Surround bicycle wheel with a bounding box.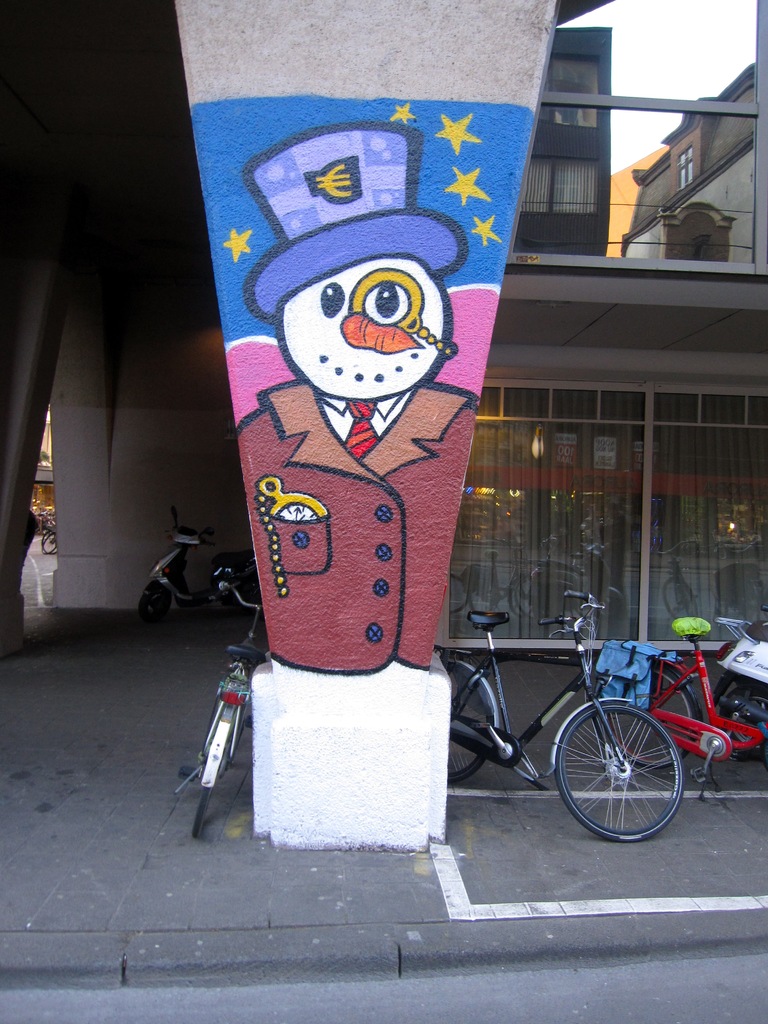
598,666,696,765.
